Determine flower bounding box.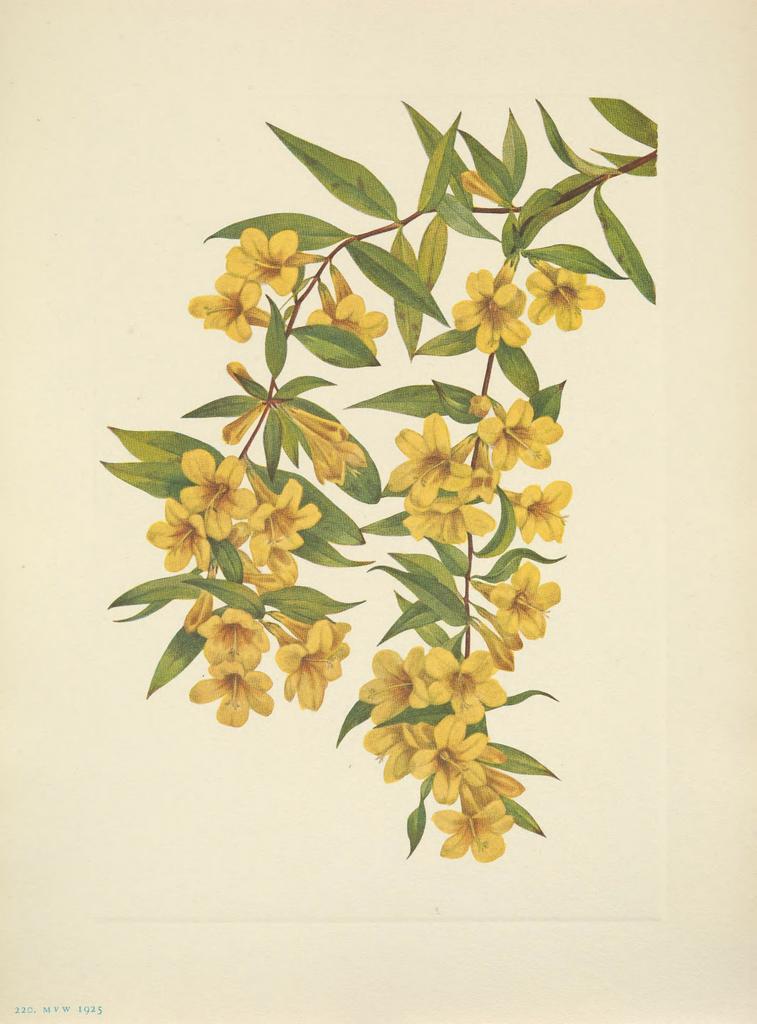
Determined: {"left": 276, "top": 618, "right": 346, "bottom": 712}.
